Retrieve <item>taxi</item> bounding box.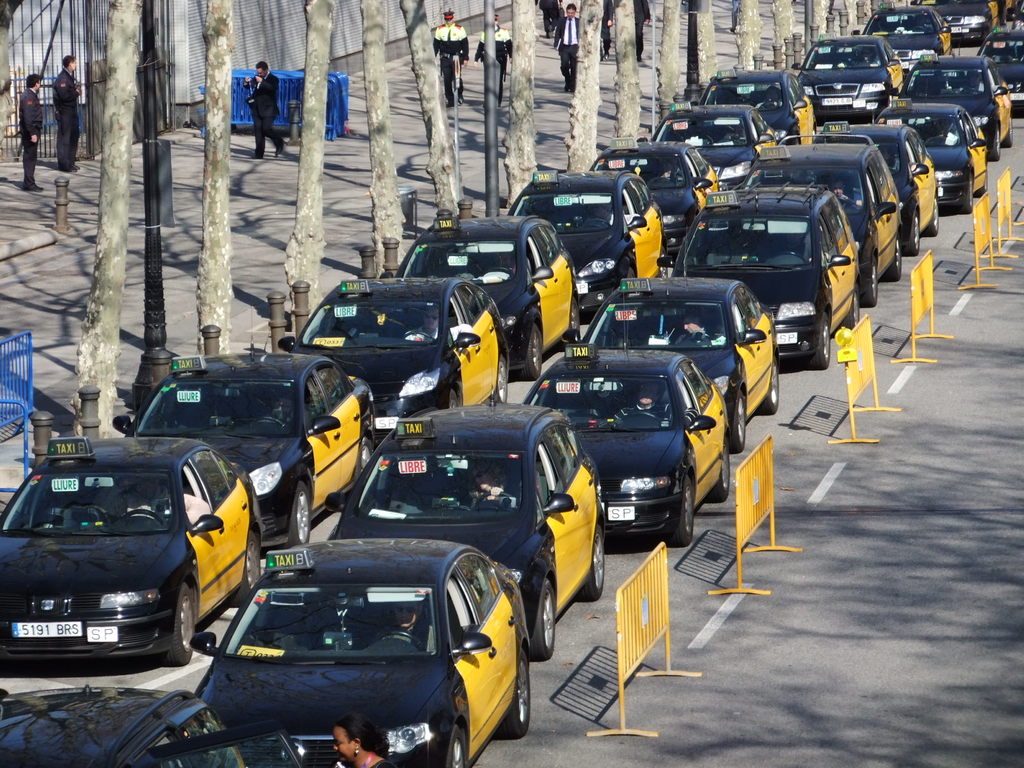
Bounding box: BBox(191, 541, 527, 767).
